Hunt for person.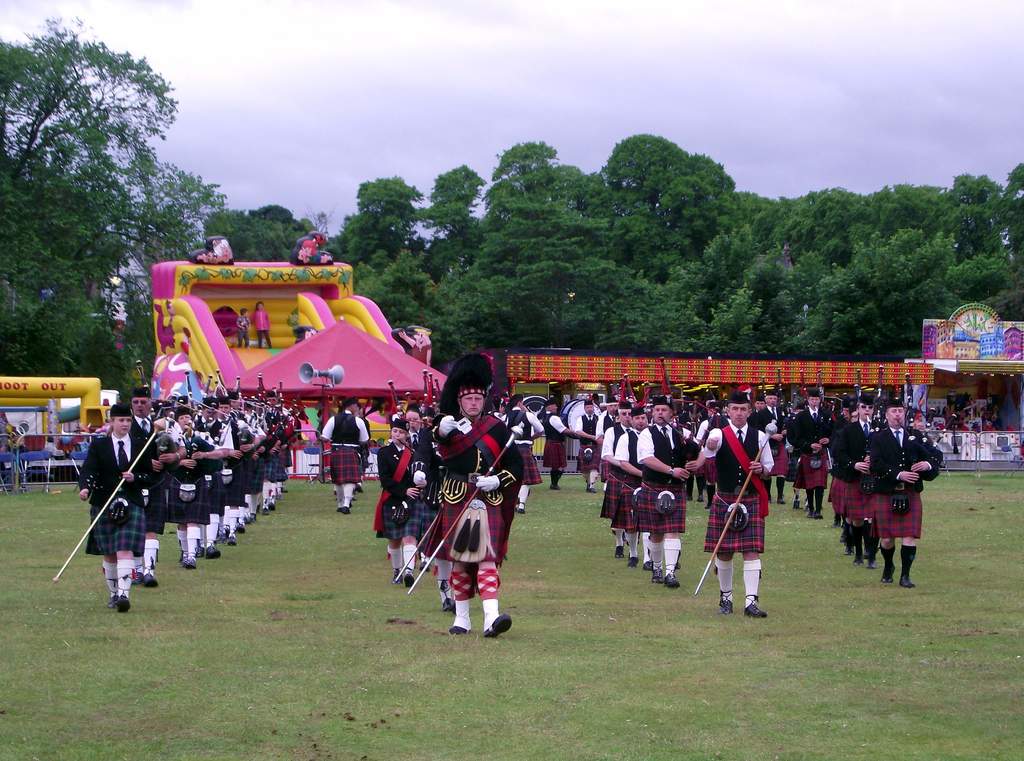
Hunted down at bbox(77, 403, 163, 612).
